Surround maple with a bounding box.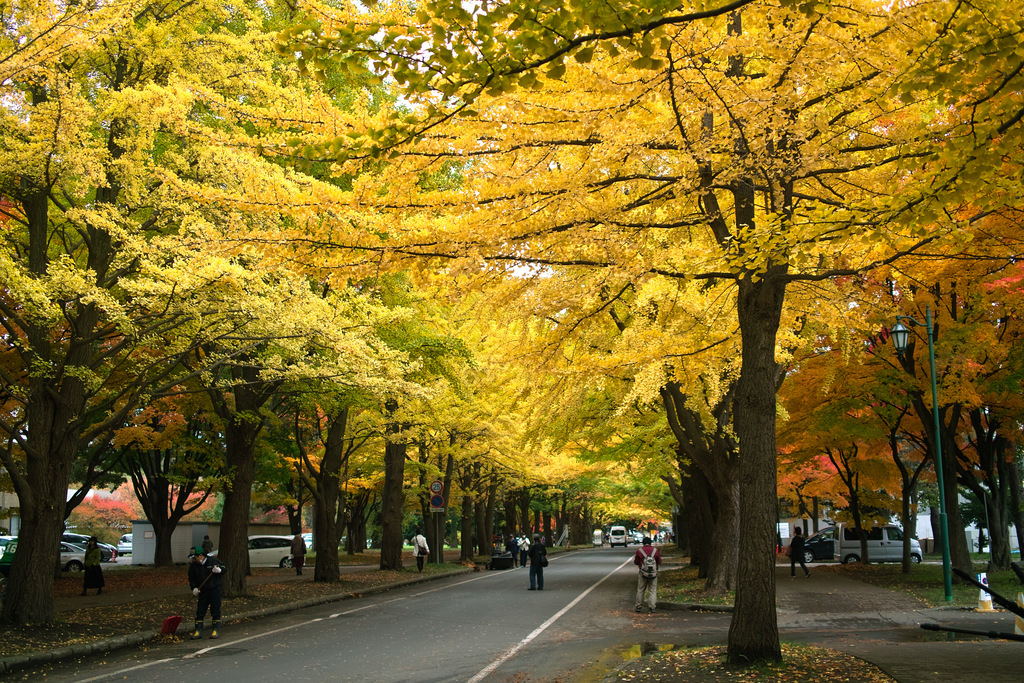
pyautogui.locateOnScreen(495, 478, 511, 550).
